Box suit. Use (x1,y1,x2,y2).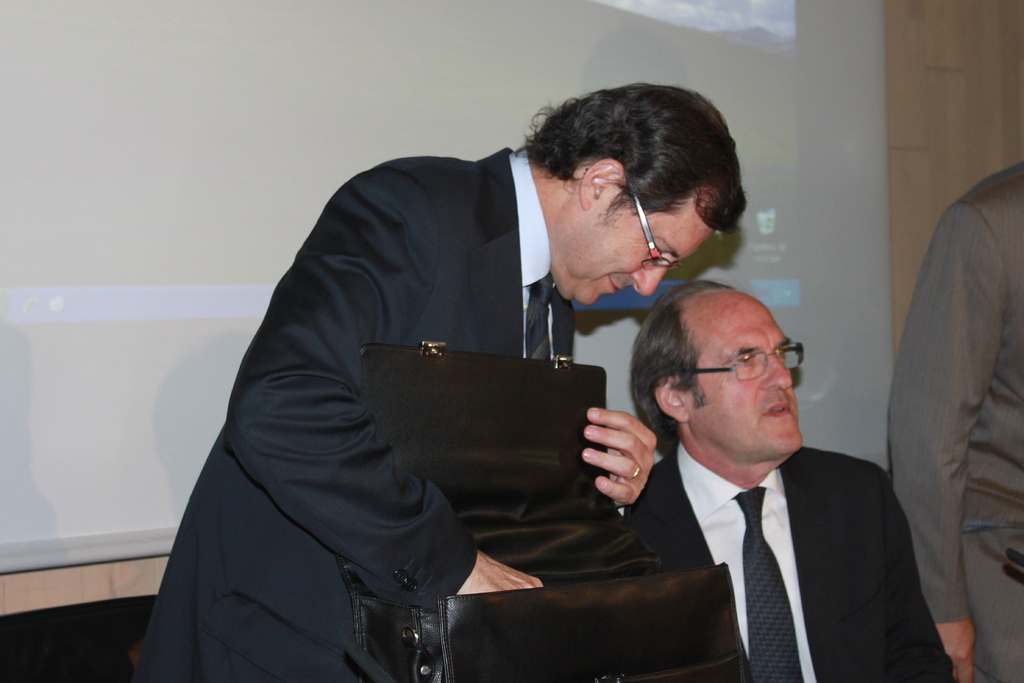
(886,177,1023,682).
